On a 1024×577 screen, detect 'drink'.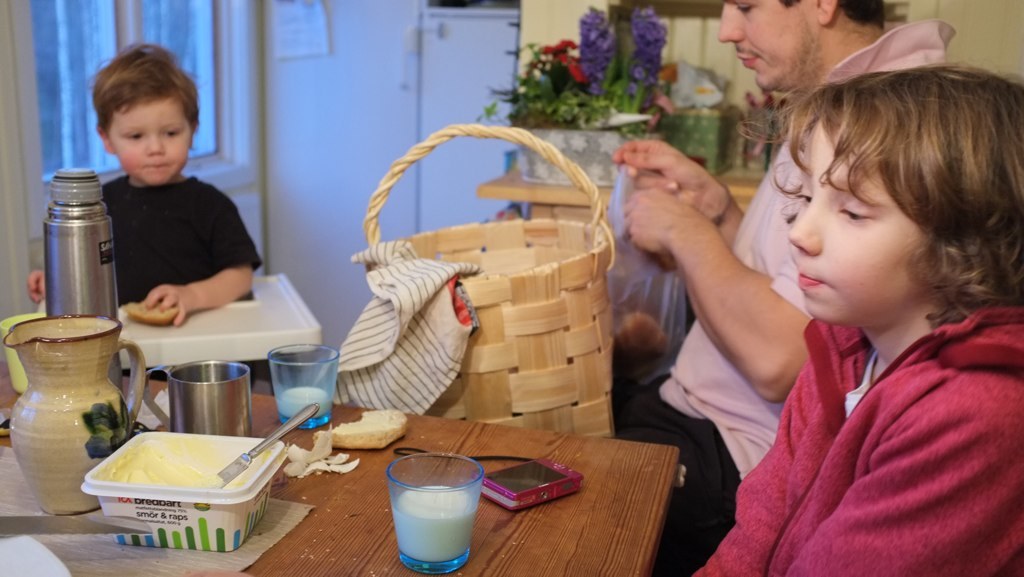
l=393, t=488, r=473, b=563.
